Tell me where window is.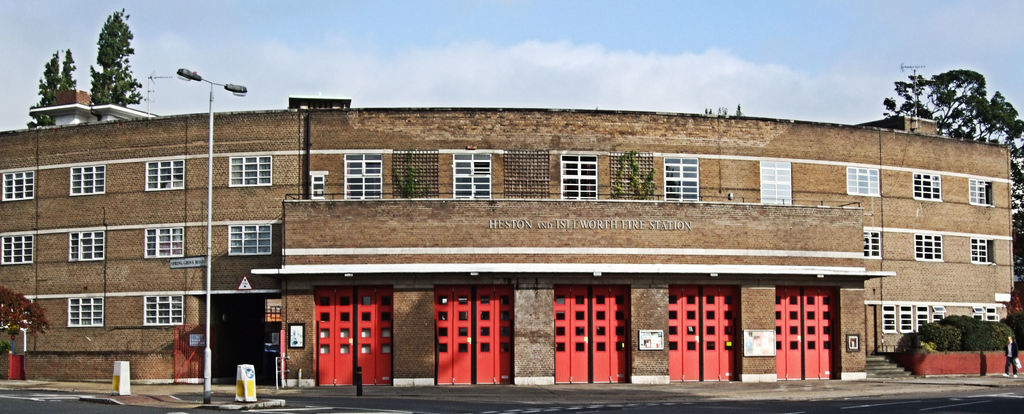
window is at 67,292,104,328.
